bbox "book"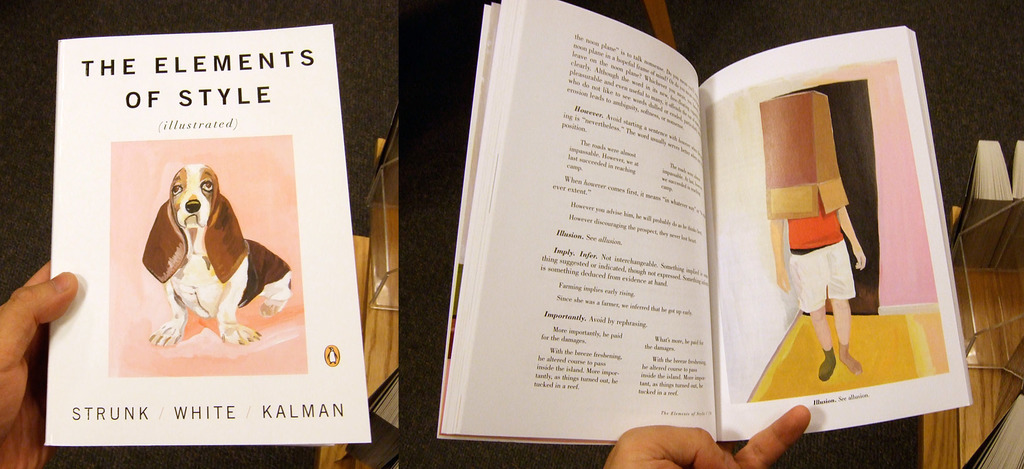
rect(955, 132, 1010, 263)
